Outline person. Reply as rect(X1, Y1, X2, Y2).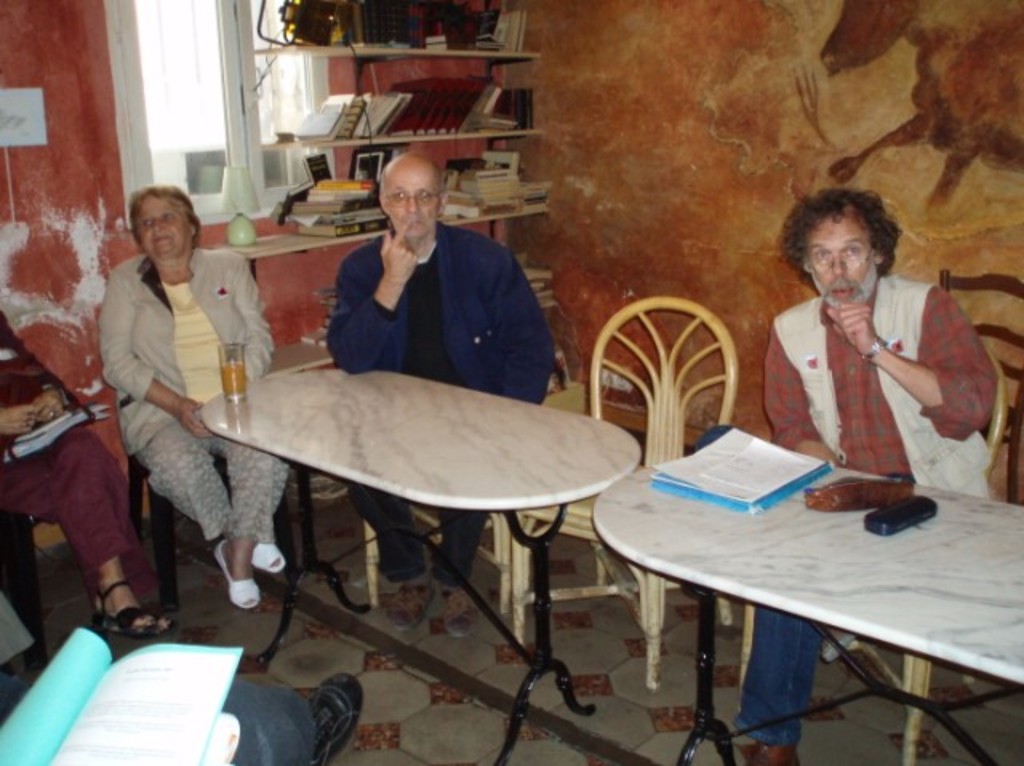
rect(0, 668, 362, 764).
